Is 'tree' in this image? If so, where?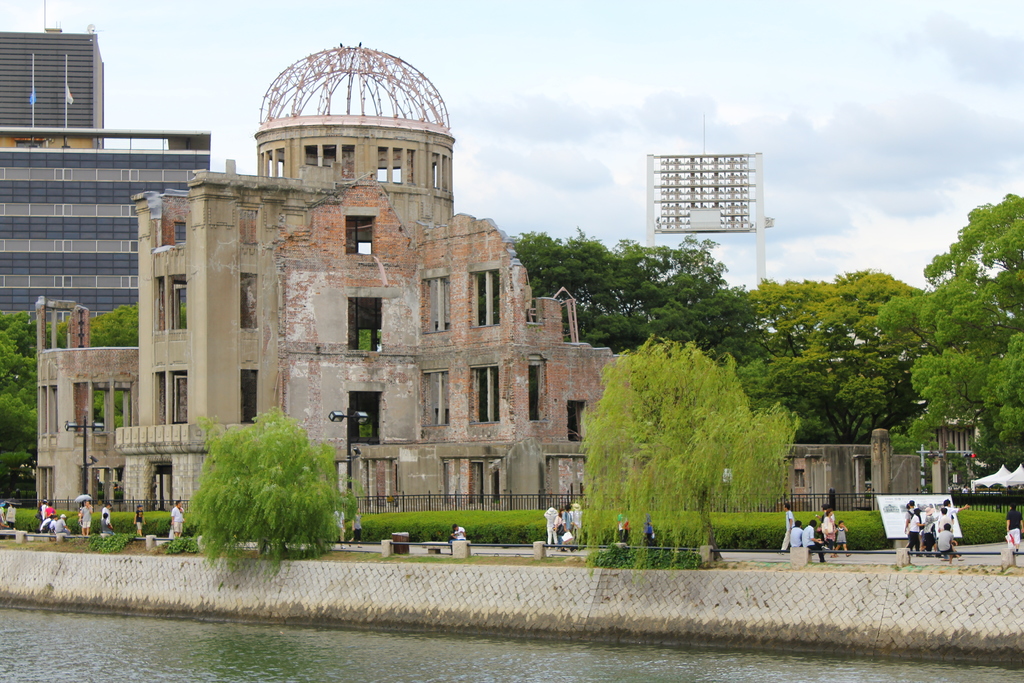
Yes, at bbox(584, 332, 803, 561).
